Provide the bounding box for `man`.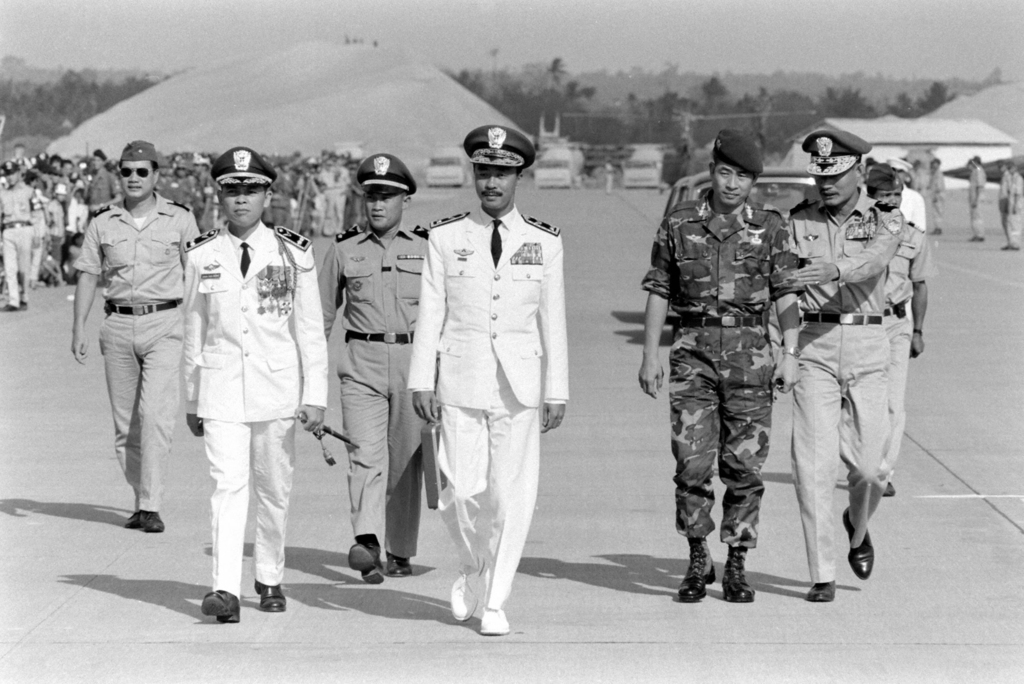
0/156/38/314.
